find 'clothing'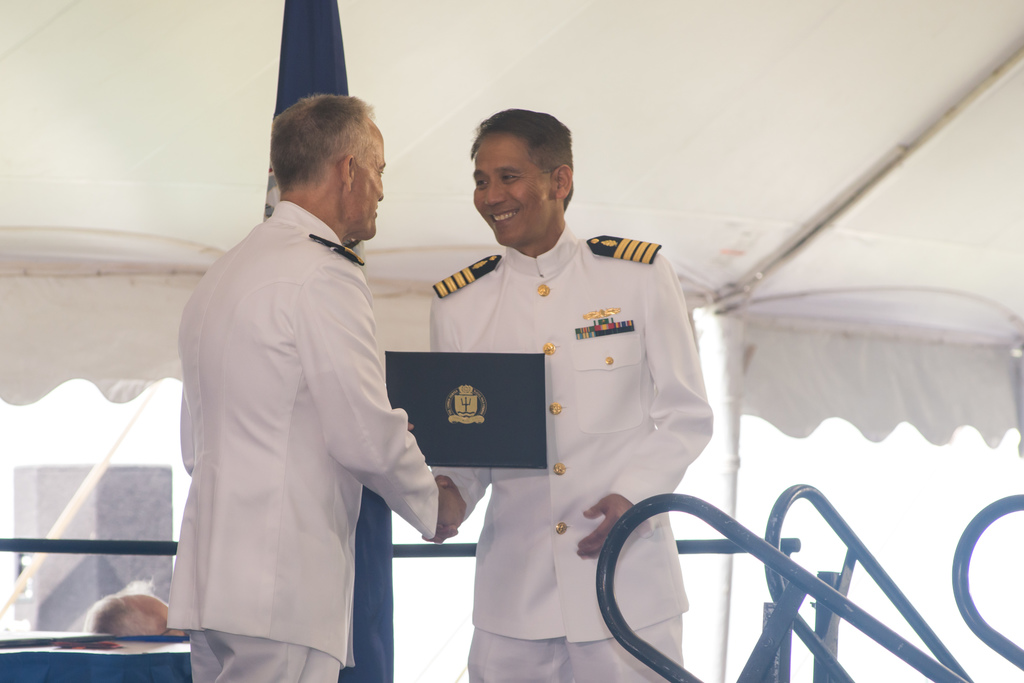
bbox(159, 156, 433, 682)
